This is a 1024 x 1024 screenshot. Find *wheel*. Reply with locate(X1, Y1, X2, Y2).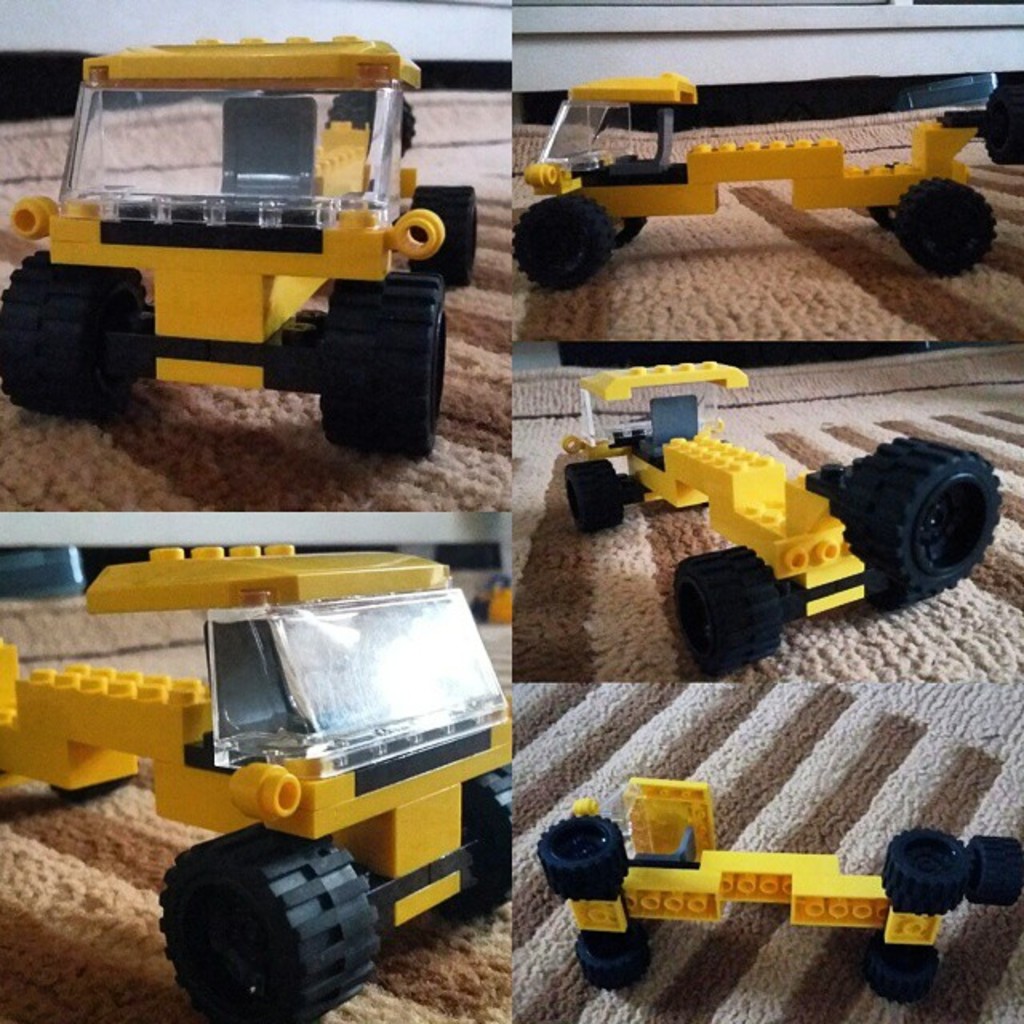
locate(965, 834, 1022, 907).
